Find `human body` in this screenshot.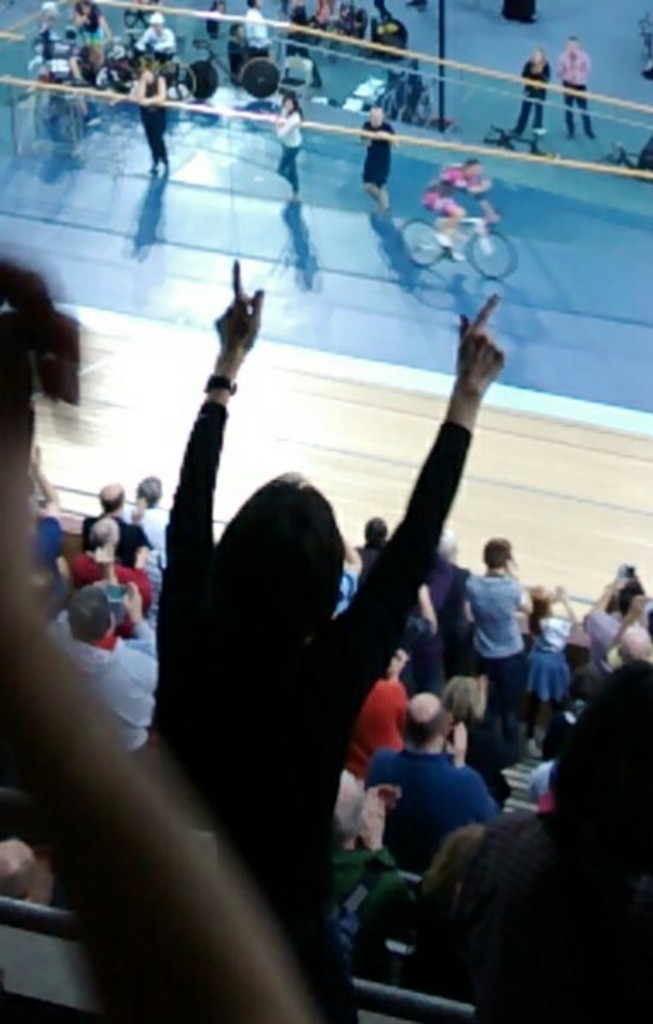
The bounding box for `human body` is box=[138, 24, 179, 67].
